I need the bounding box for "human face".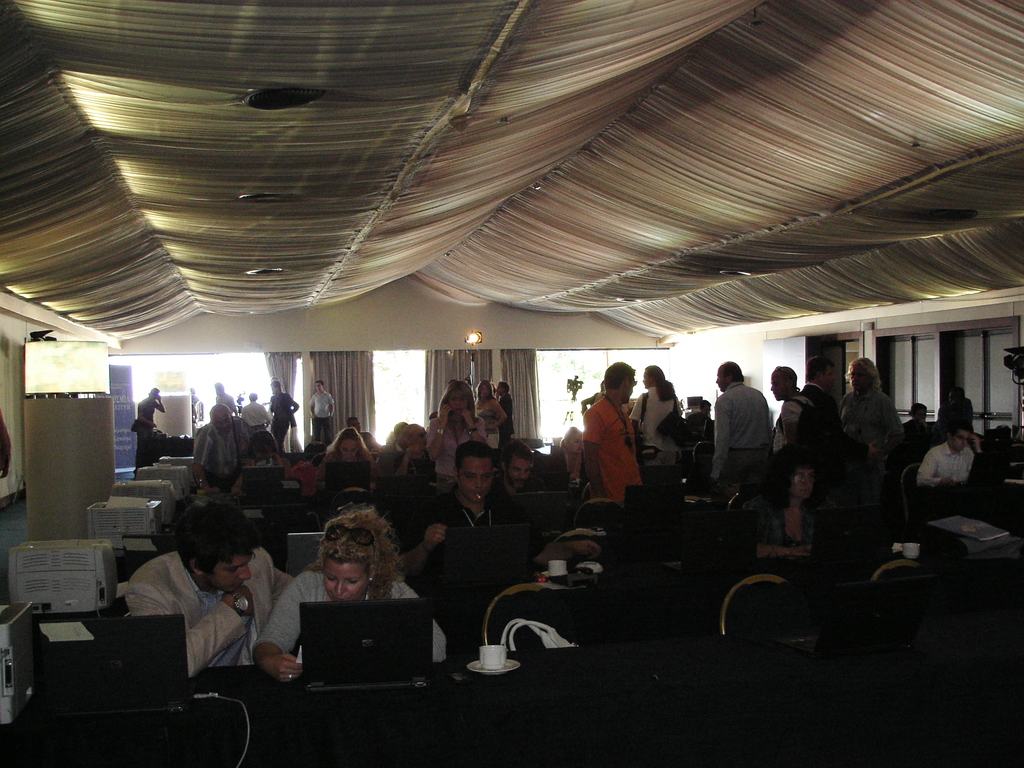
Here it is: region(323, 559, 365, 601).
